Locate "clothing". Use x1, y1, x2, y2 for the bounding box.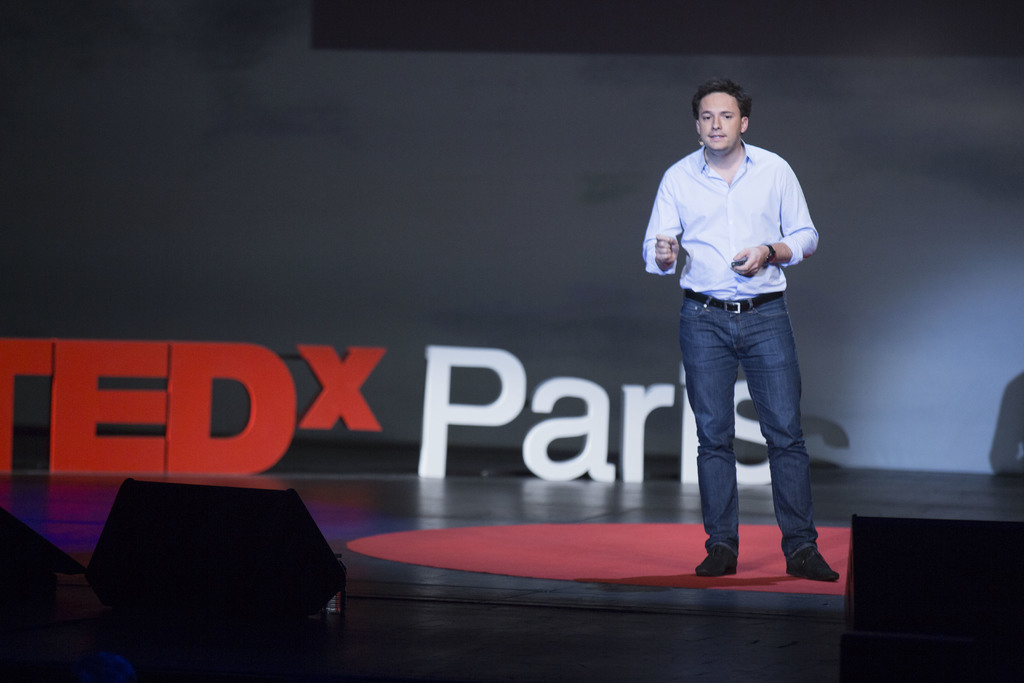
643, 135, 820, 300.
